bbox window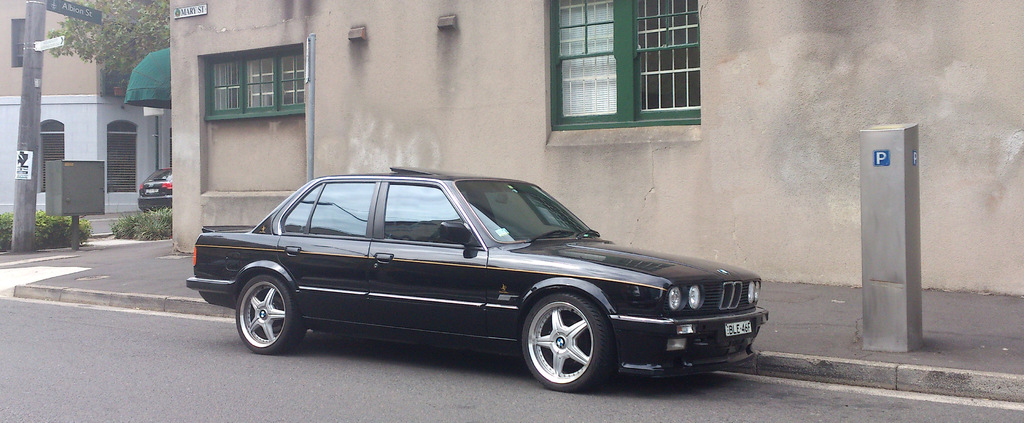
<box>284,183,322,239</box>
